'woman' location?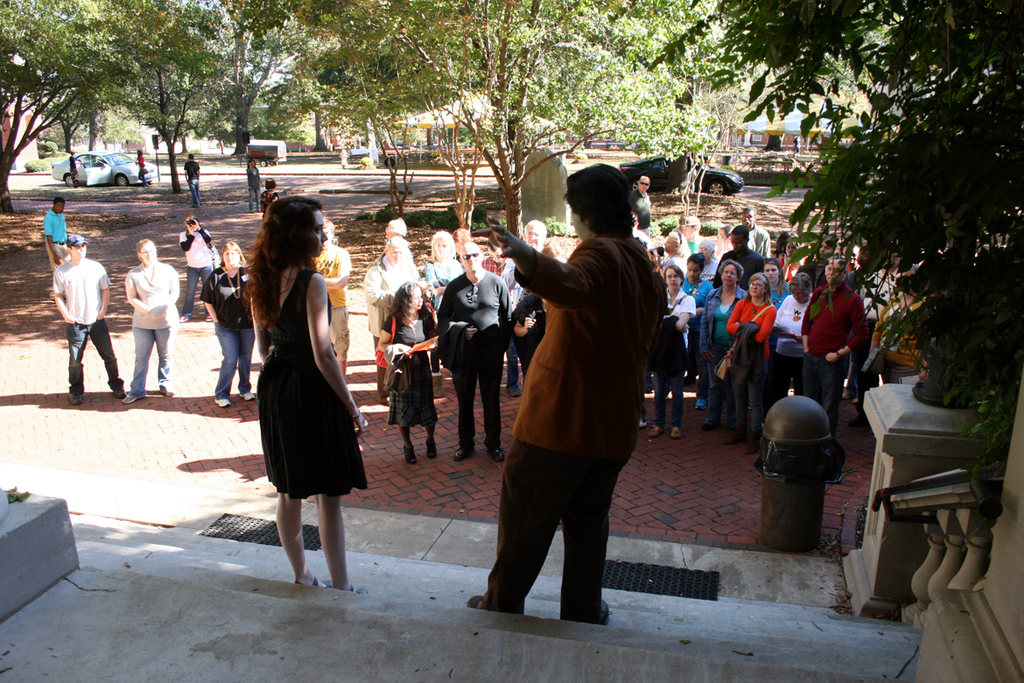
425 229 465 377
